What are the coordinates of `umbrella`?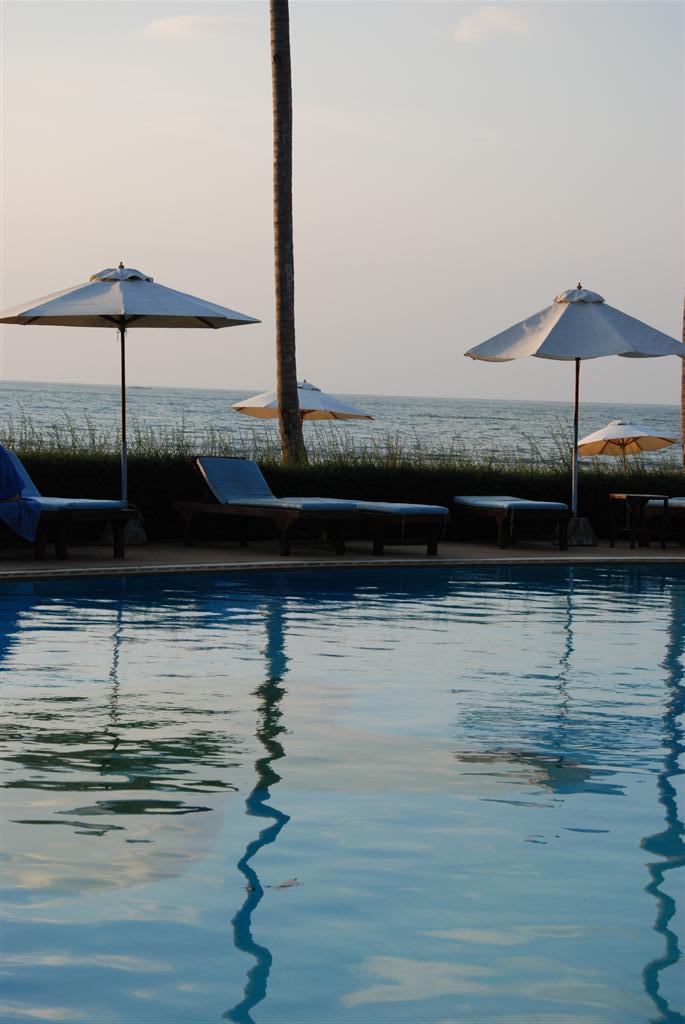
<box>567,420,671,476</box>.
